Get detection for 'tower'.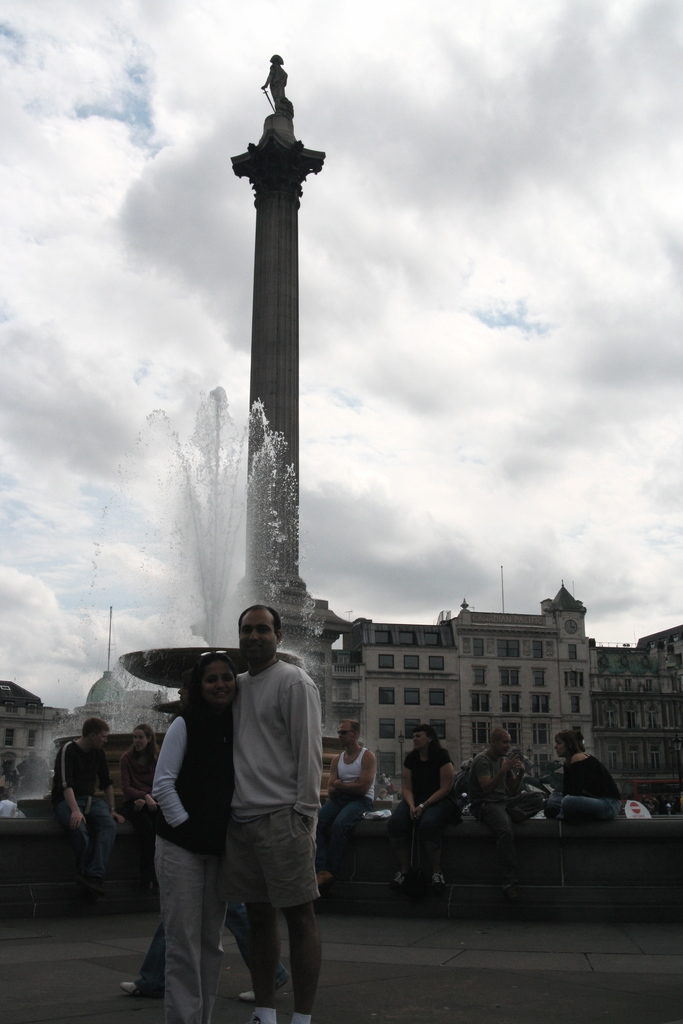
Detection: [229, 52, 358, 737].
